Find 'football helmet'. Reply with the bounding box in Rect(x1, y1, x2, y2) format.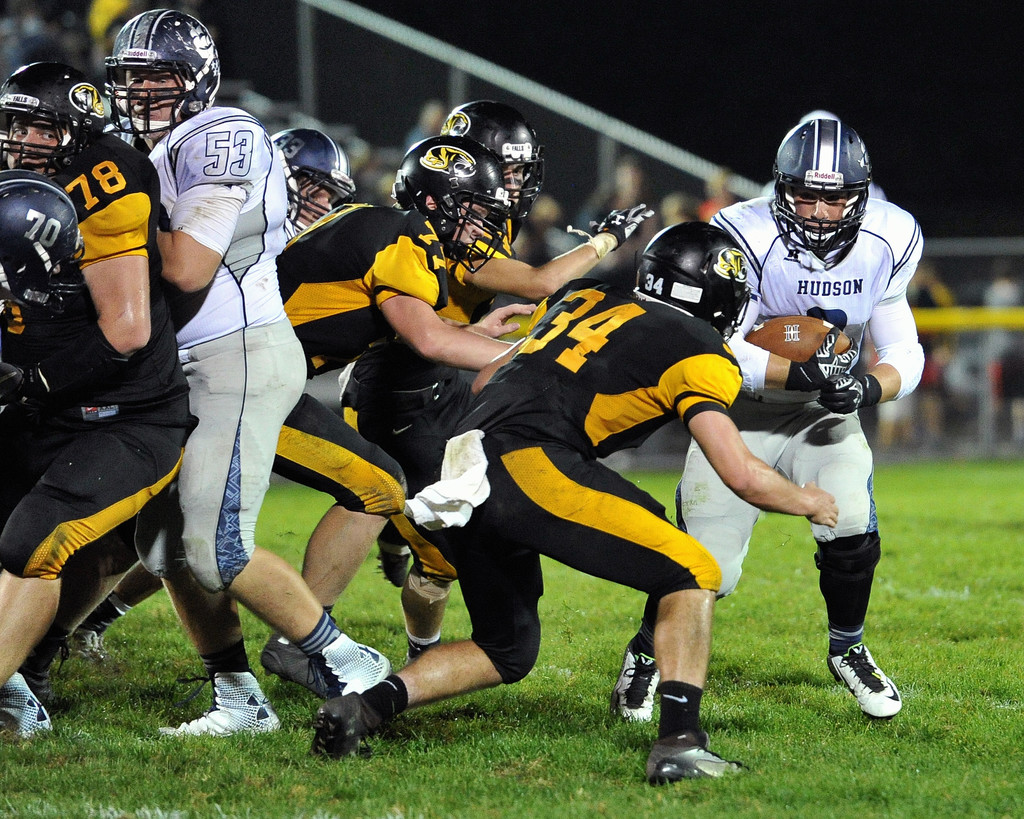
Rect(0, 167, 85, 342).
